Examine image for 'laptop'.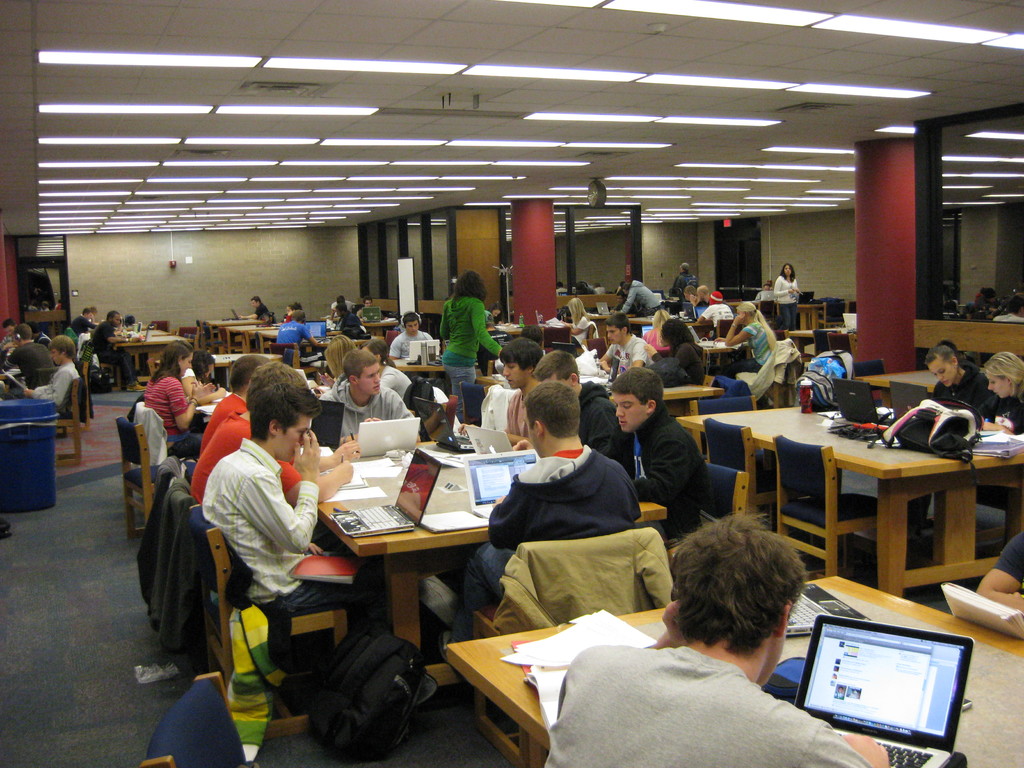
Examination result: <region>405, 339, 438, 360</region>.
